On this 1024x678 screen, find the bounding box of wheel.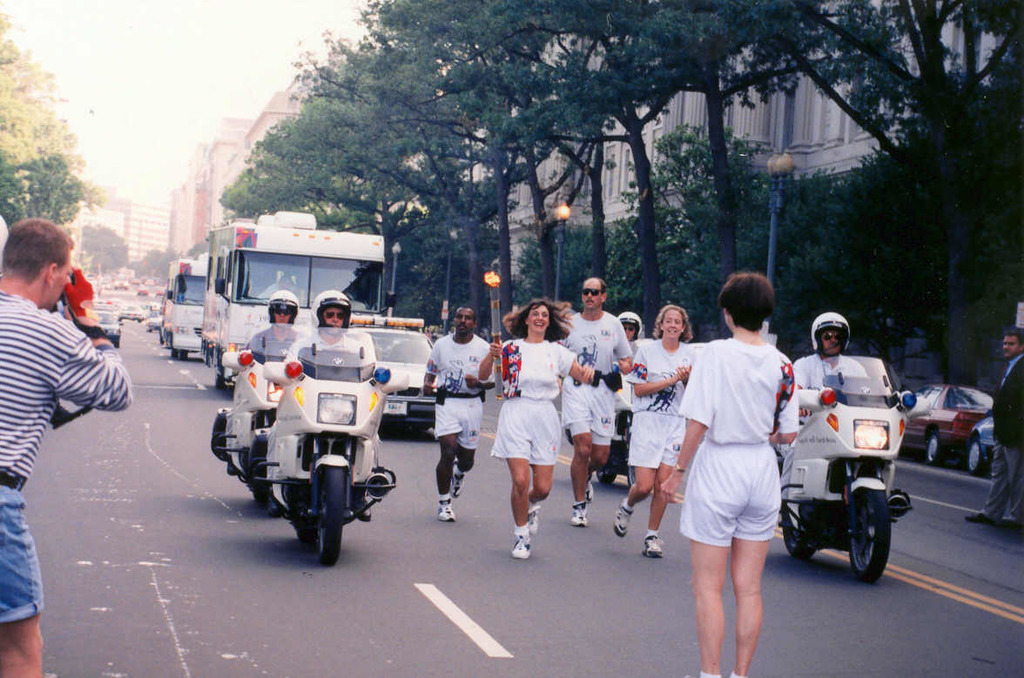
Bounding box: (left=926, top=433, right=941, bottom=467).
